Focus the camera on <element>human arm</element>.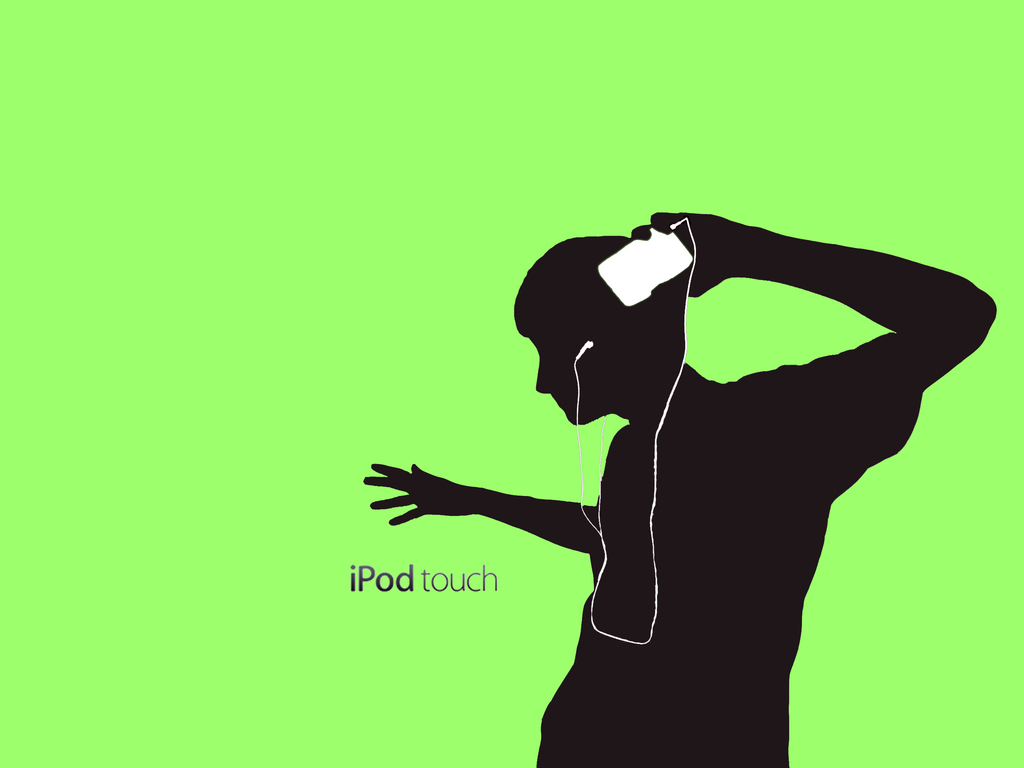
Focus region: <box>630,211,997,500</box>.
